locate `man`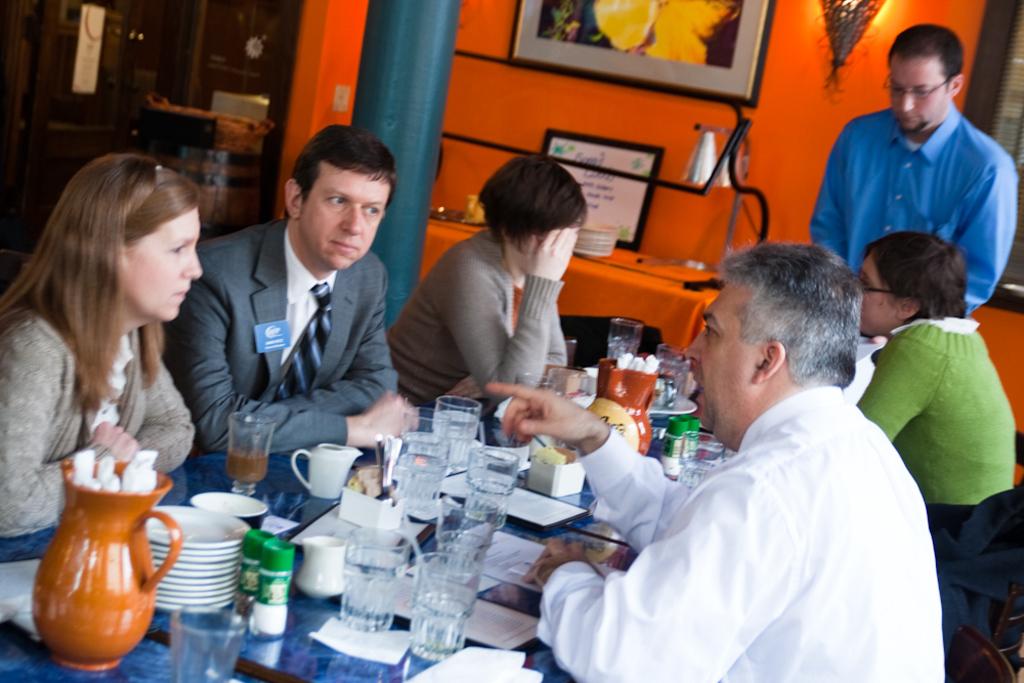
locate(159, 118, 421, 449)
